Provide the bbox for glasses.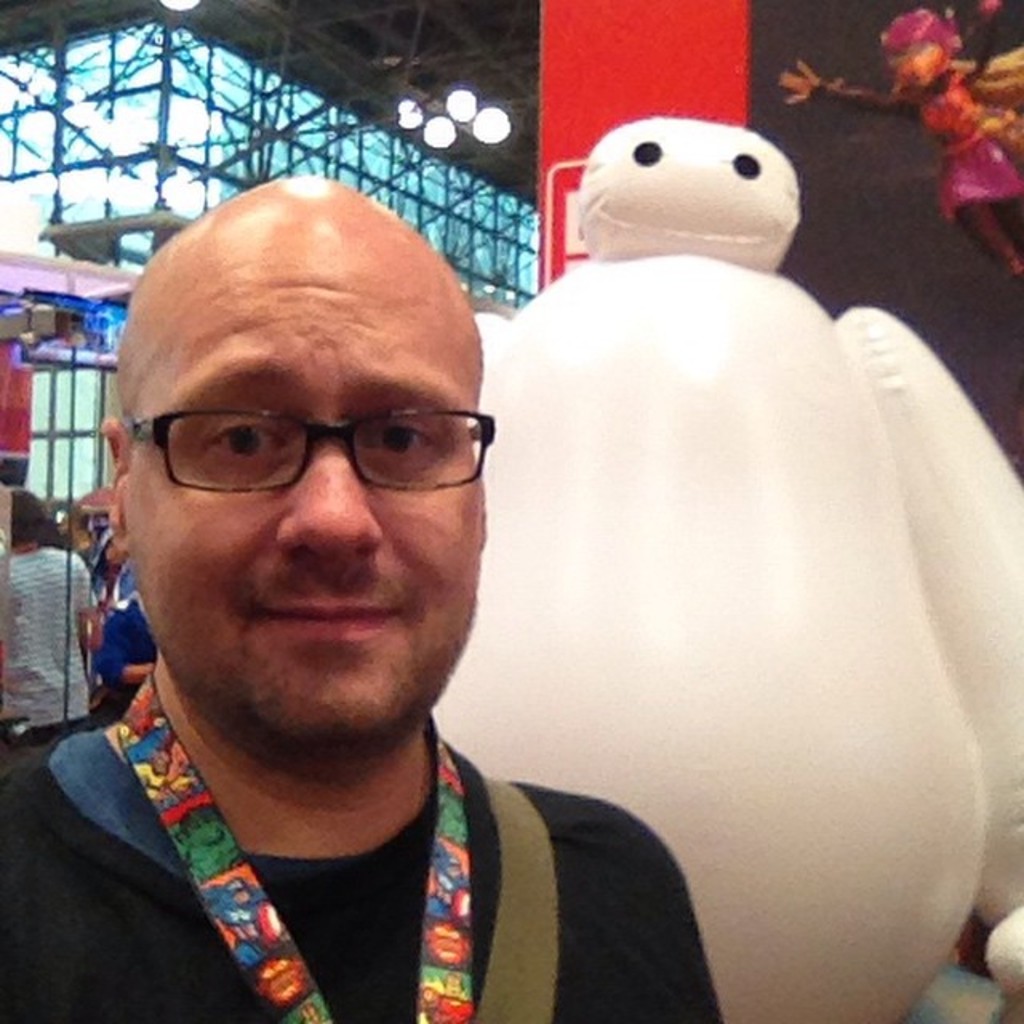
BBox(120, 406, 496, 494).
